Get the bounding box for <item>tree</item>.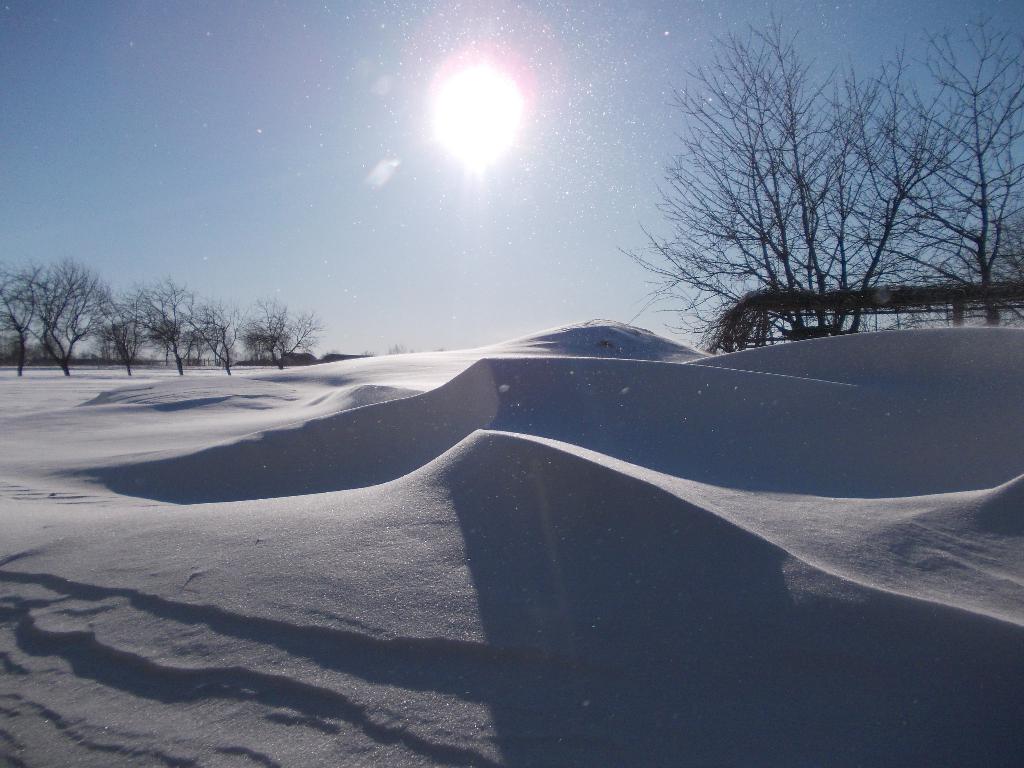
Rect(872, 0, 1023, 343).
